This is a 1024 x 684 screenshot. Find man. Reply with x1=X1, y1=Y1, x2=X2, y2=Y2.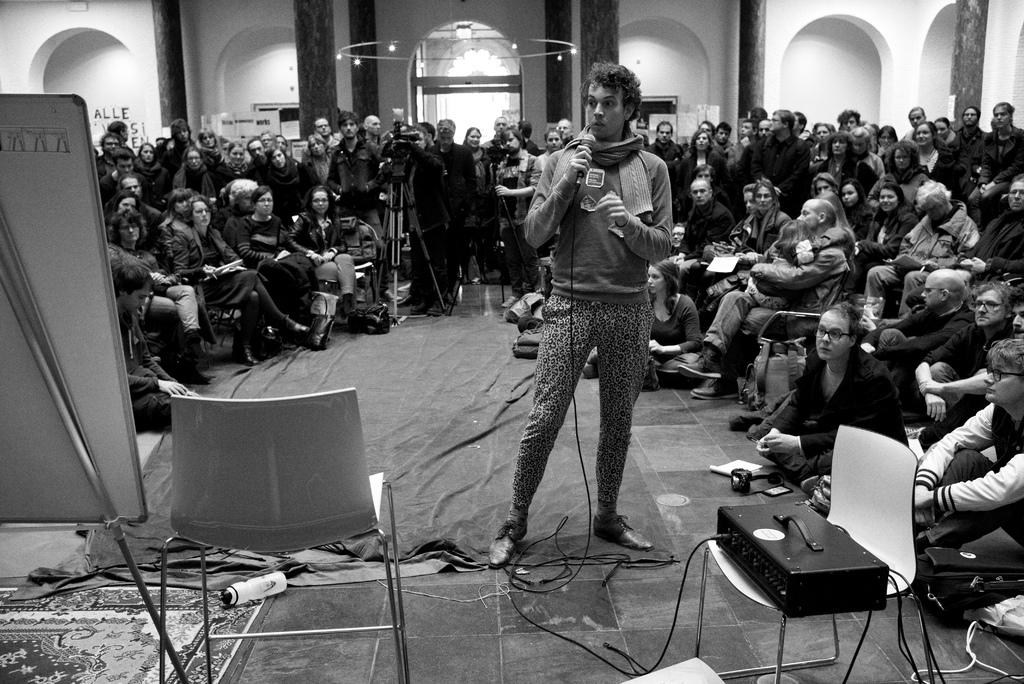
x1=121, y1=179, x2=159, y2=236.
